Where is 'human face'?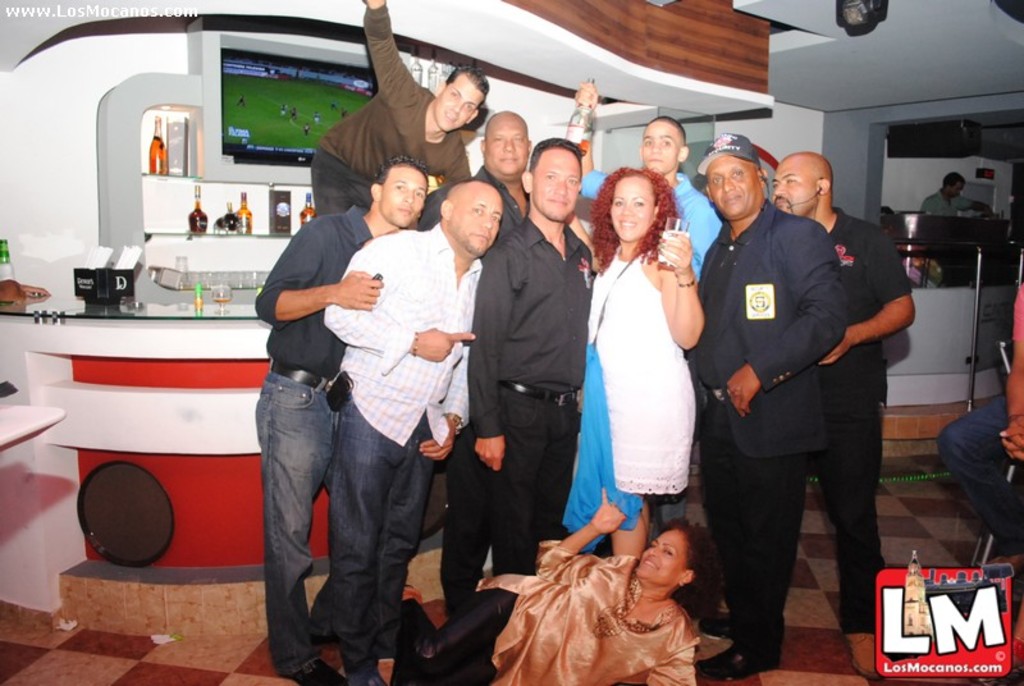
637/116/680/179.
